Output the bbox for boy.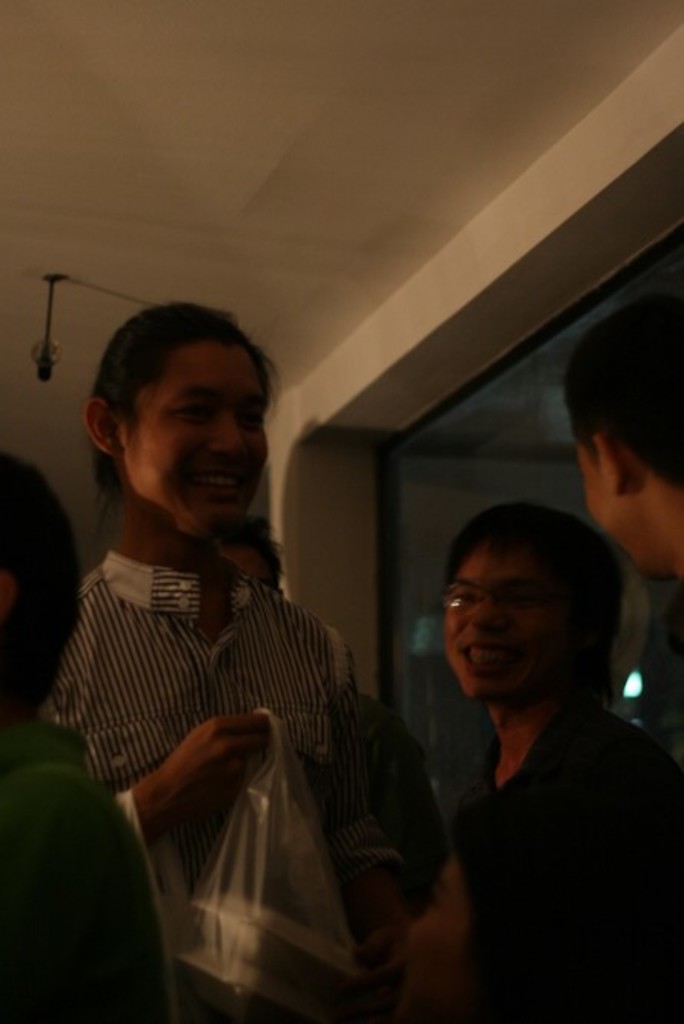
<region>438, 500, 682, 1022</region>.
